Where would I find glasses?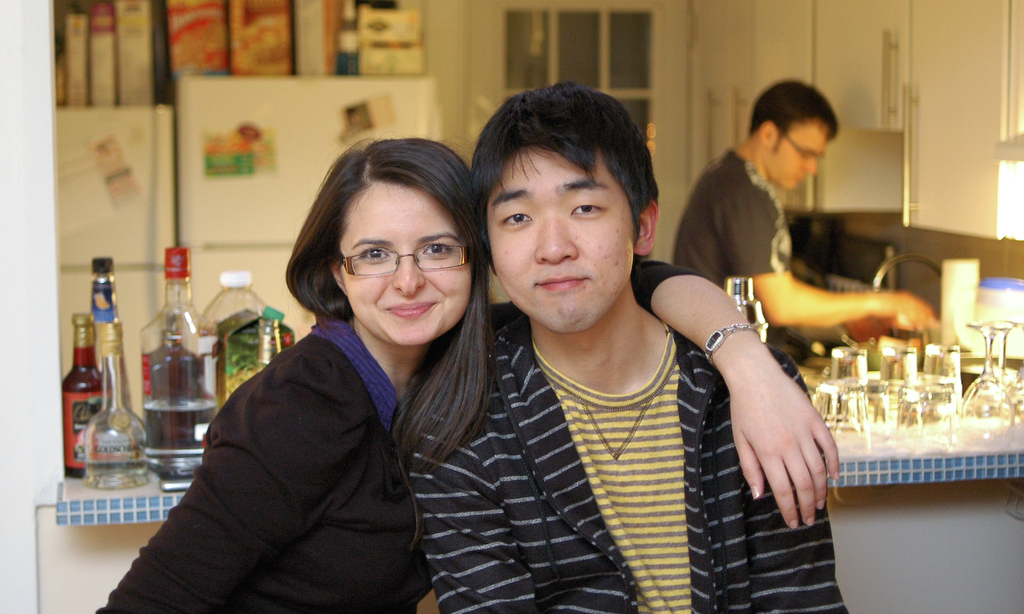
At bbox(333, 238, 472, 273).
